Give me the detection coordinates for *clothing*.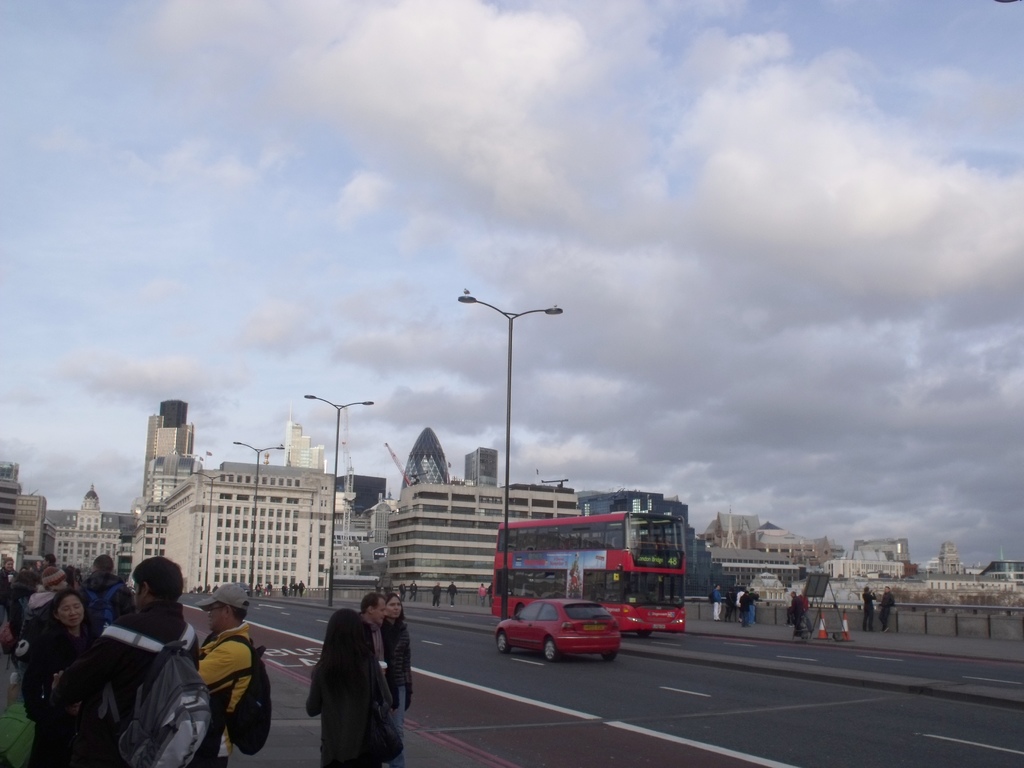
rect(24, 623, 100, 699).
